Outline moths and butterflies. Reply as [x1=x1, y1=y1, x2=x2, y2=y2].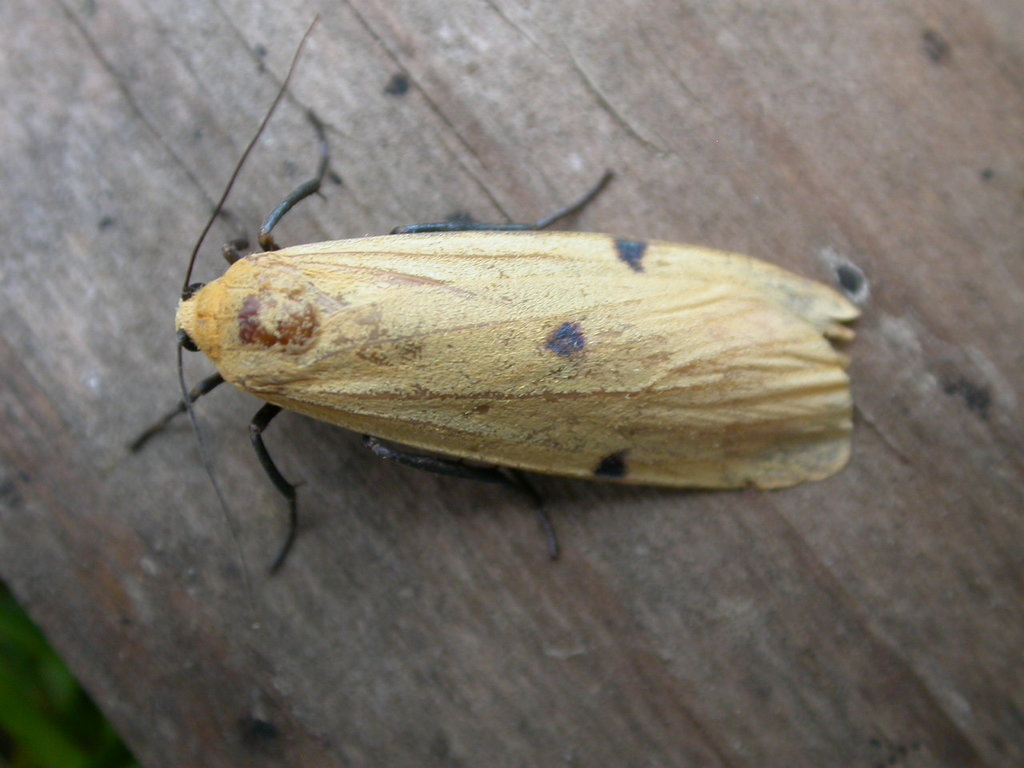
[x1=130, y1=10, x2=866, y2=630].
